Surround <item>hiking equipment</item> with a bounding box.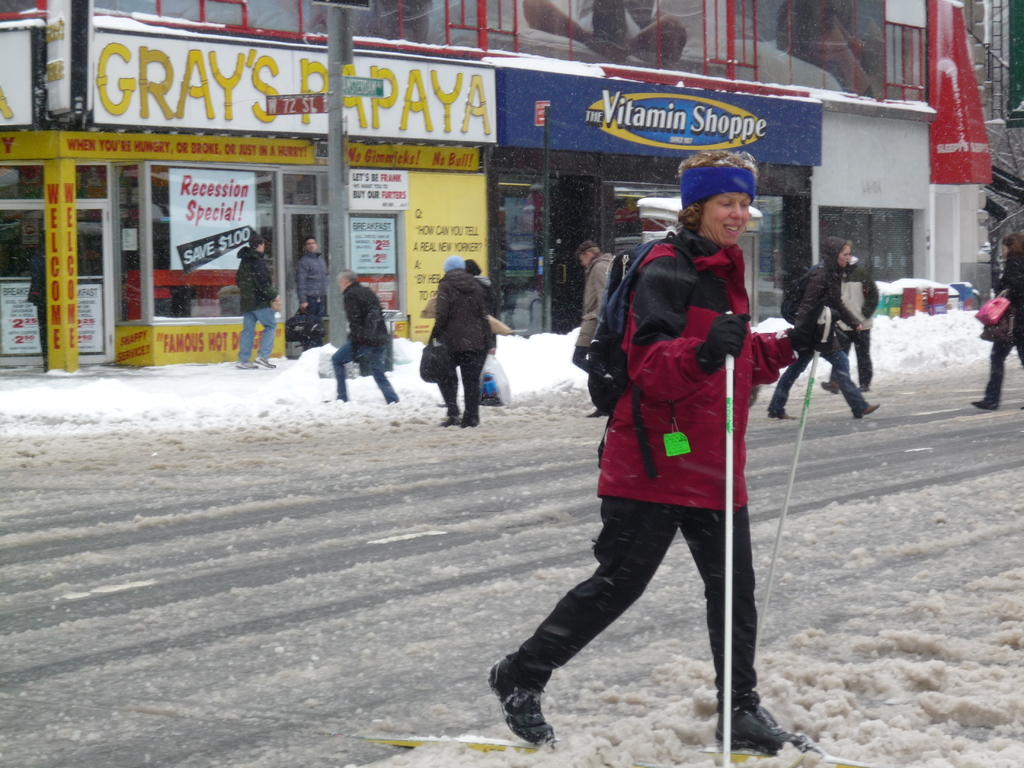
bbox=[721, 307, 730, 767].
